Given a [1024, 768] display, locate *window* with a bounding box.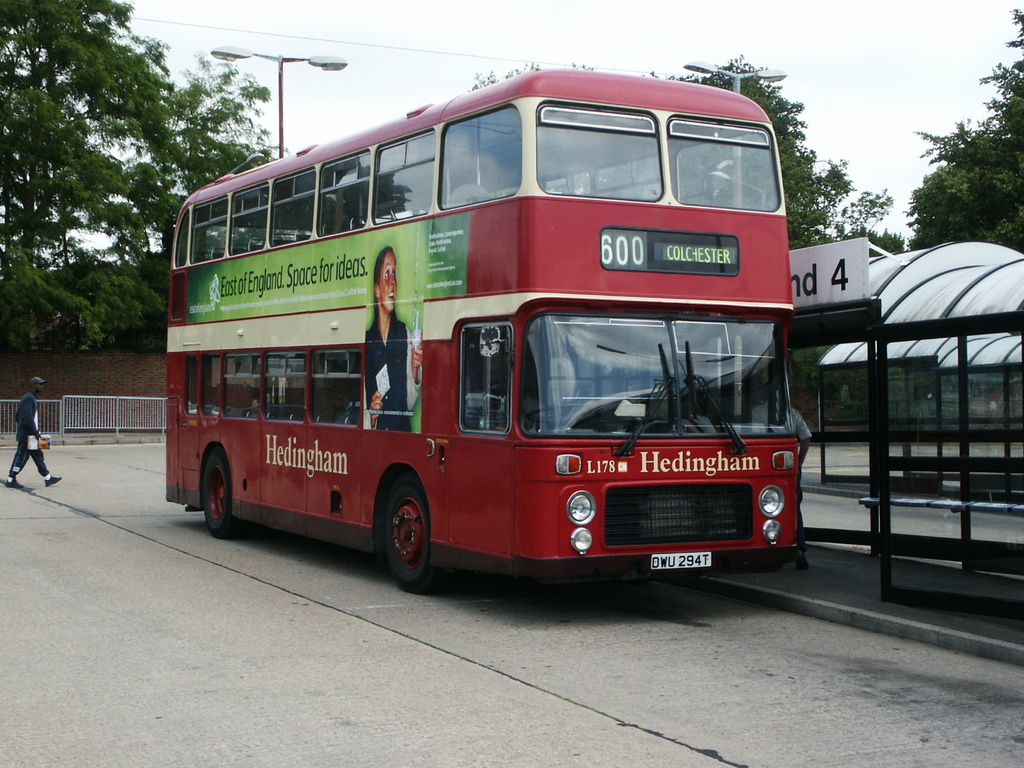
Located: detection(223, 352, 260, 417).
